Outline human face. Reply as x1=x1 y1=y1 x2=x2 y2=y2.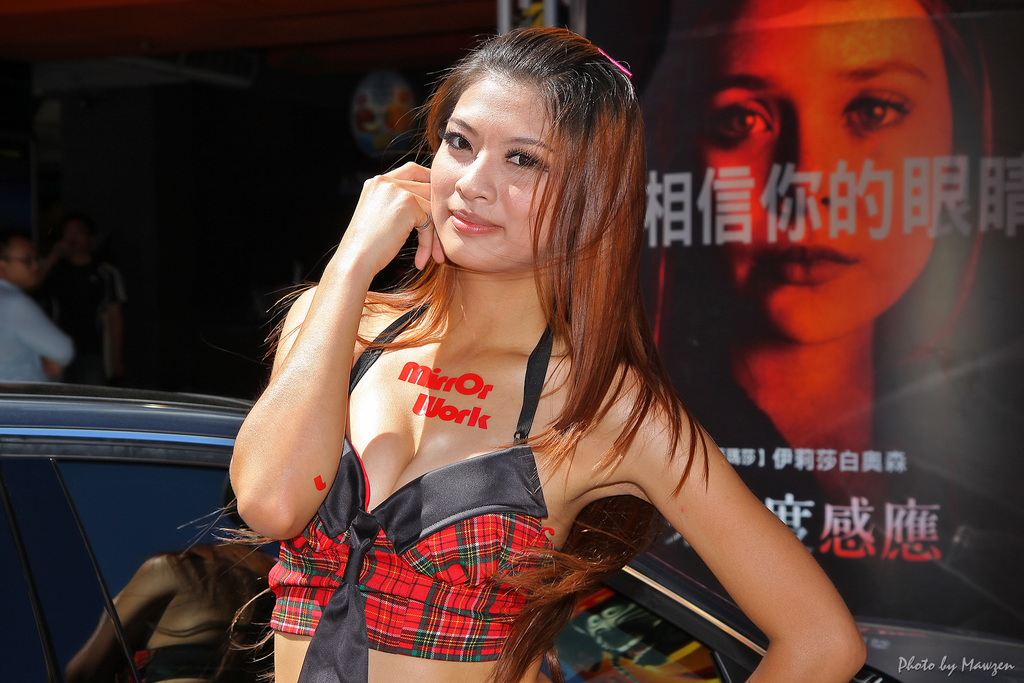
x1=692 y1=0 x2=948 y2=349.
